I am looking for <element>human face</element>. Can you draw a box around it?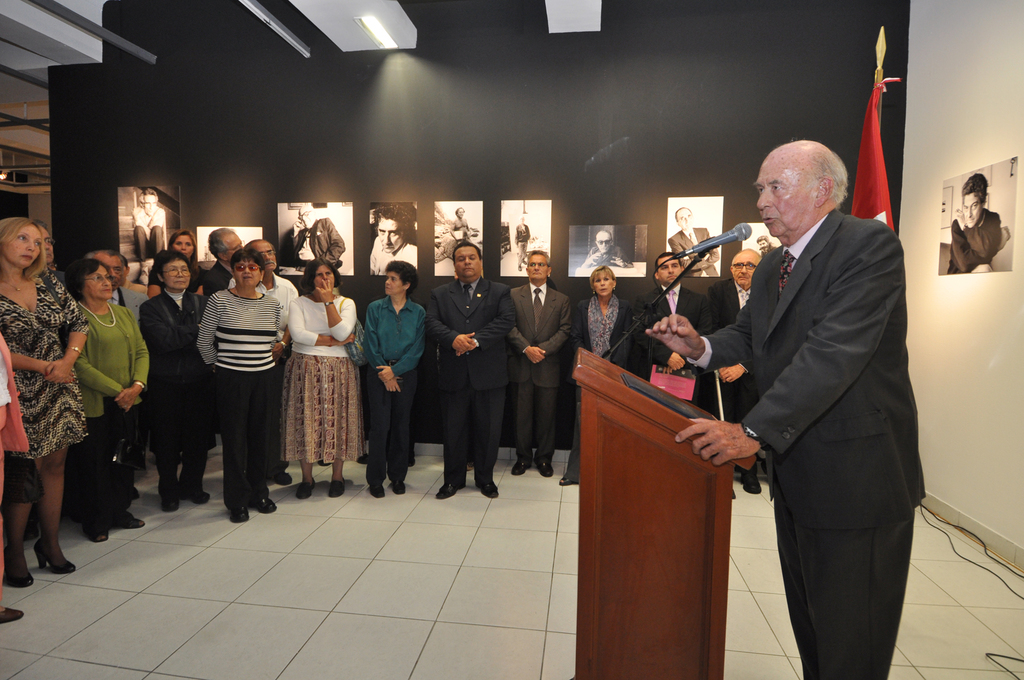
Sure, the bounding box is box(963, 191, 983, 227).
